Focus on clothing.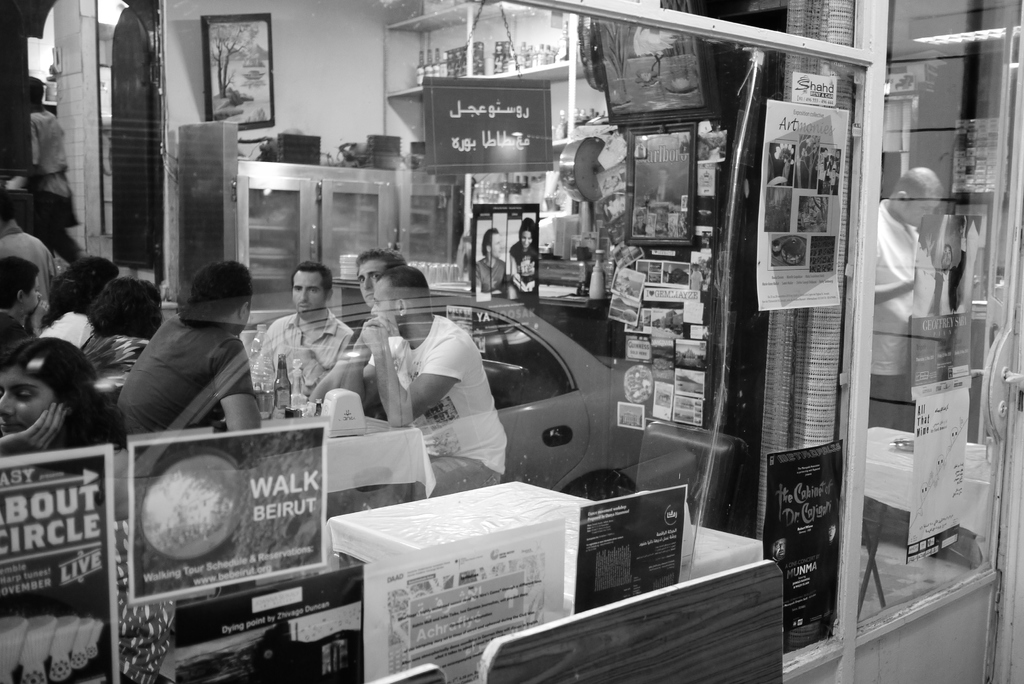
Focused at [left=920, top=234, right=970, bottom=377].
